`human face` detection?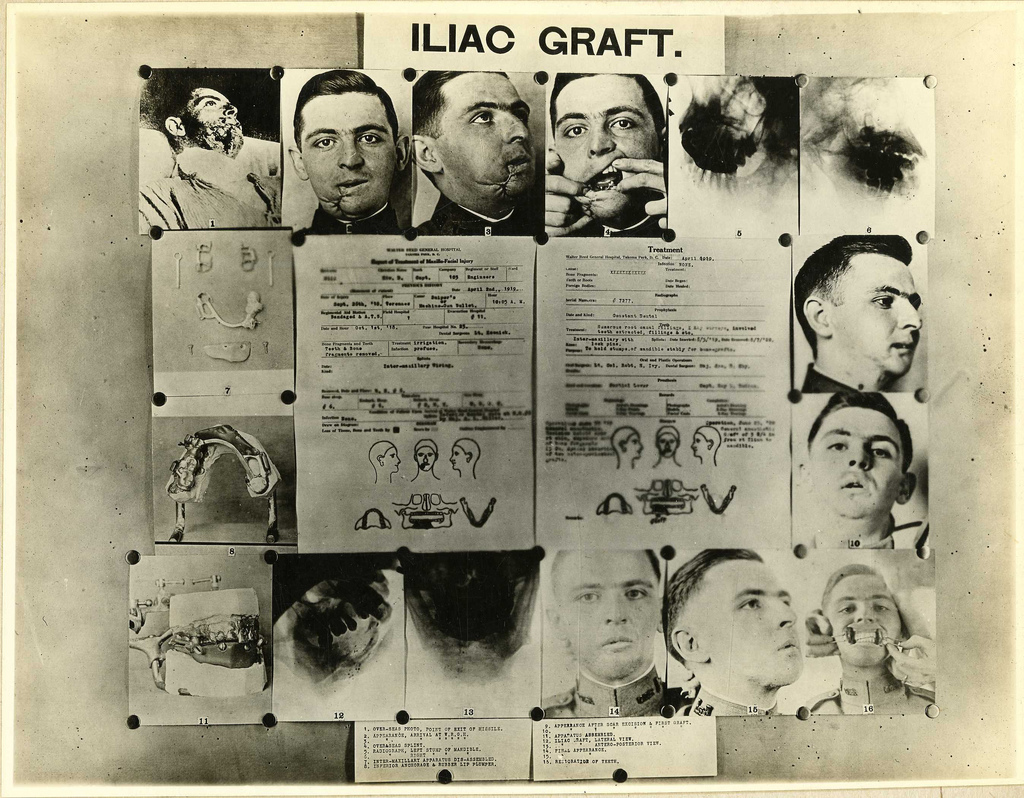
(left=808, top=407, right=902, bottom=518)
